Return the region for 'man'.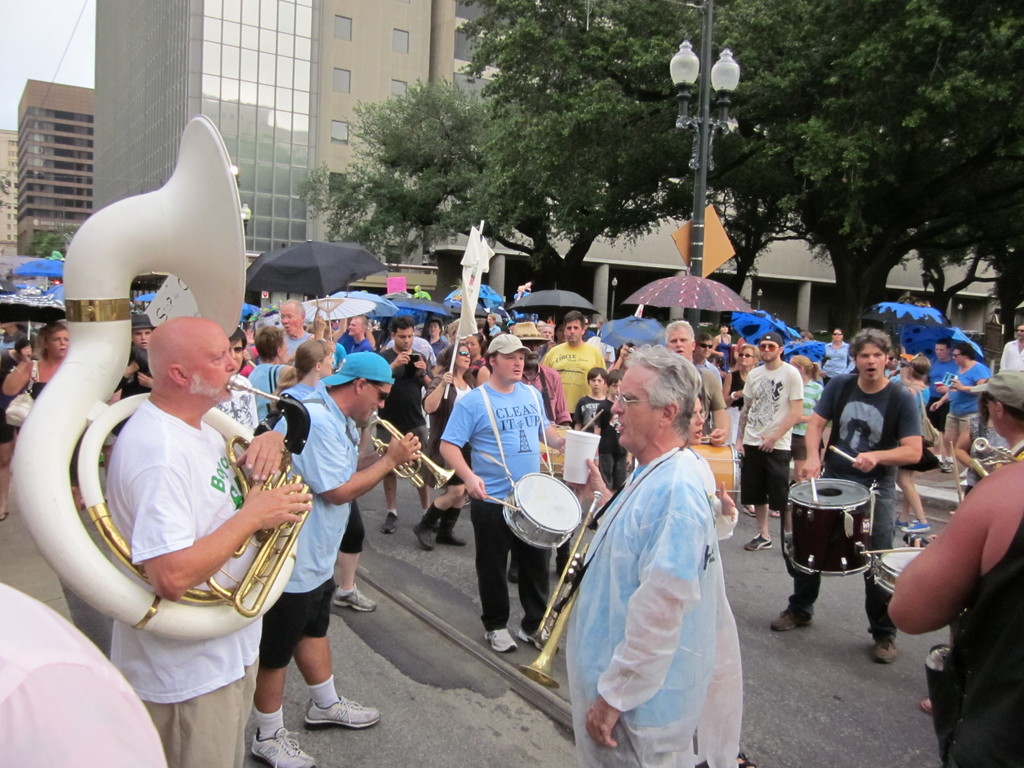
select_region(922, 340, 991, 466).
